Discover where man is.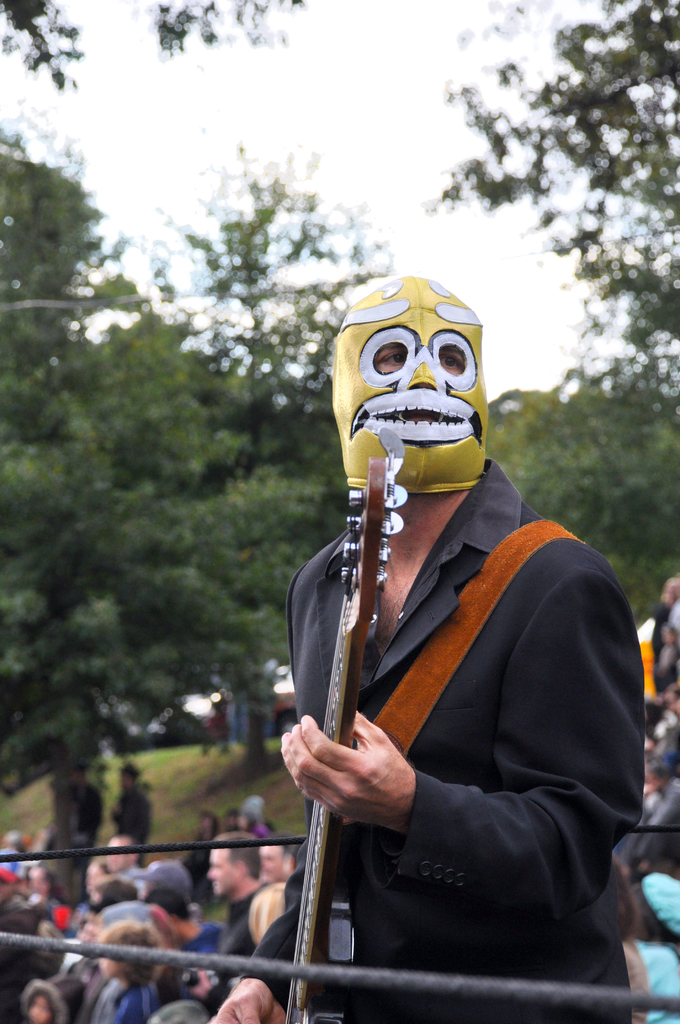
Discovered at left=98, top=833, right=140, bottom=877.
